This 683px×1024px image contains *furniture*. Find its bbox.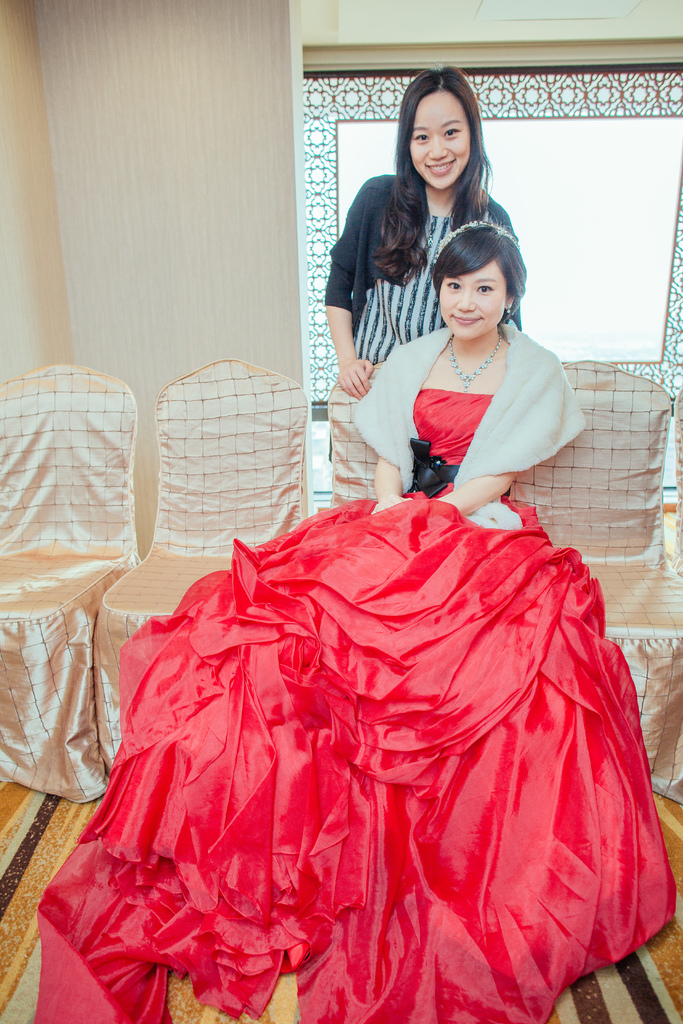
<box>509,356,682,799</box>.
